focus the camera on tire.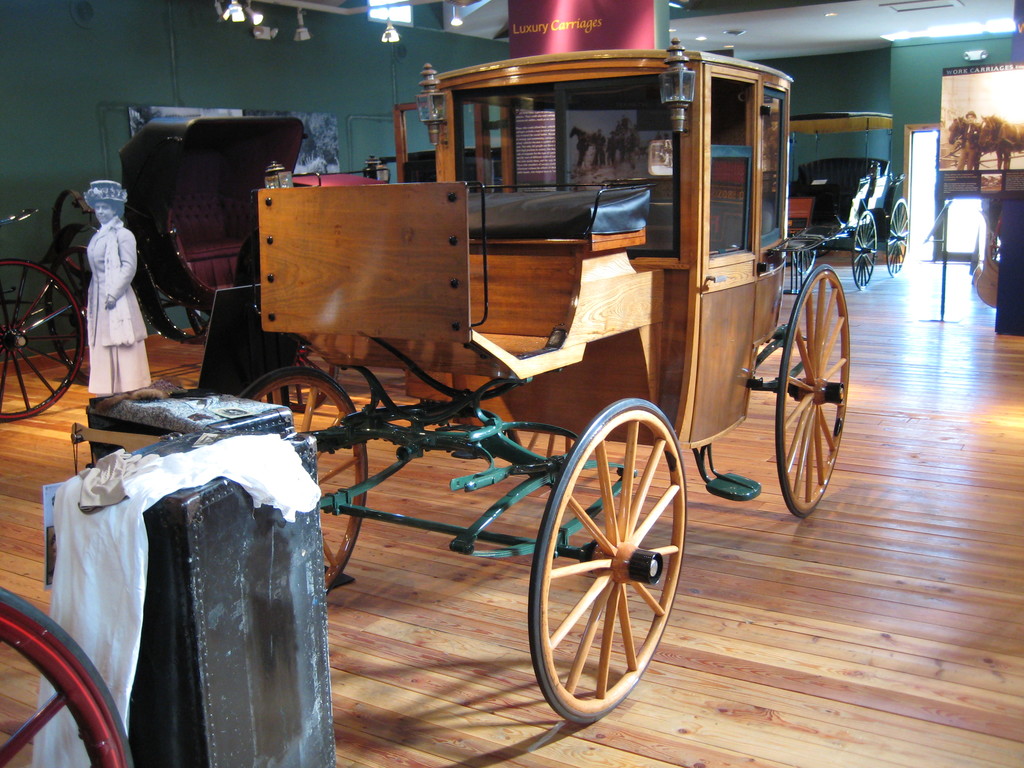
Focus region: {"x1": 0, "y1": 585, "x2": 134, "y2": 767}.
